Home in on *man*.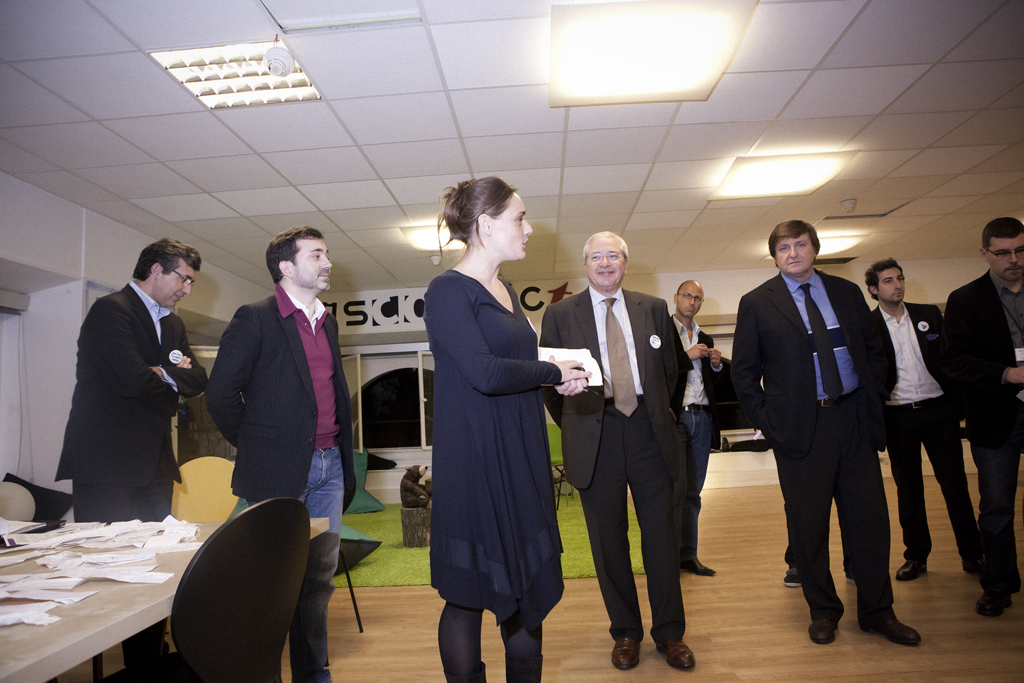
Homed in at {"left": 538, "top": 229, "right": 695, "bottom": 671}.
